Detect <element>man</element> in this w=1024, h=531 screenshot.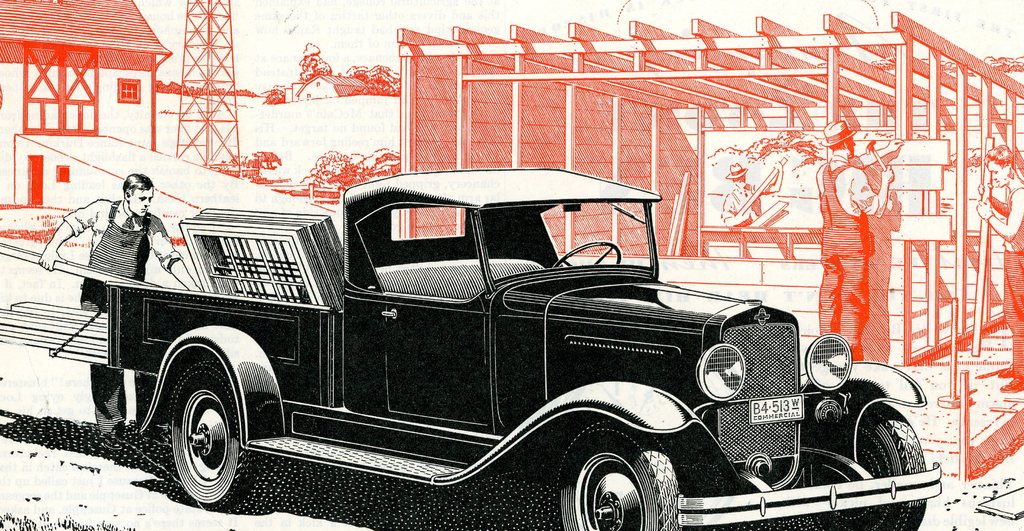
Detection: region(975, 144, 1023, 389).
